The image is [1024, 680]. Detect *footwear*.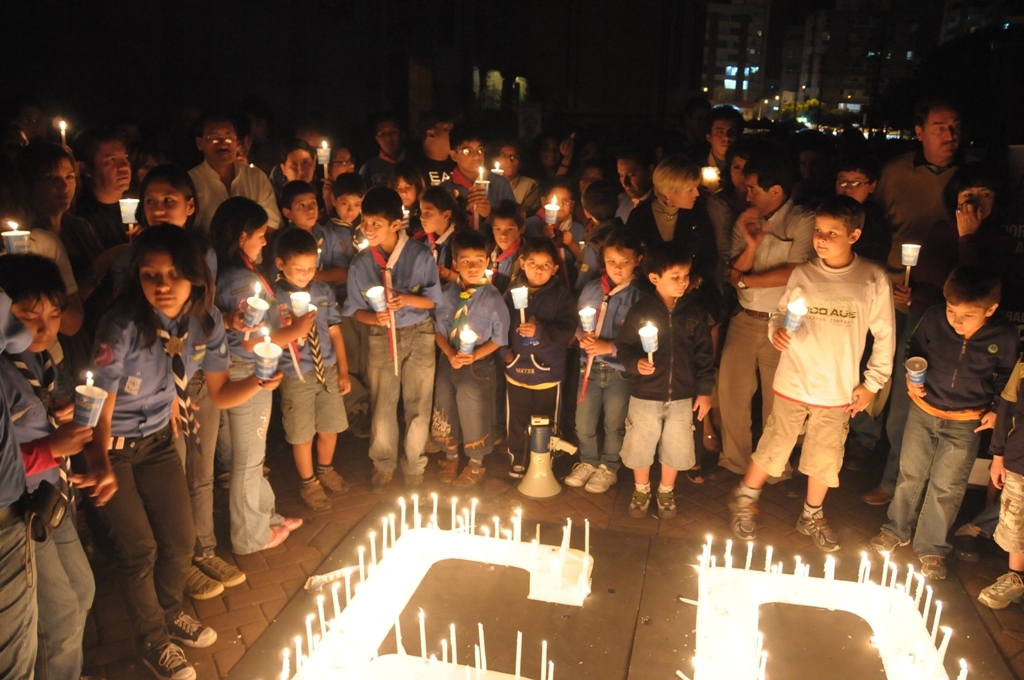
Detection: 203,541,263,593.
